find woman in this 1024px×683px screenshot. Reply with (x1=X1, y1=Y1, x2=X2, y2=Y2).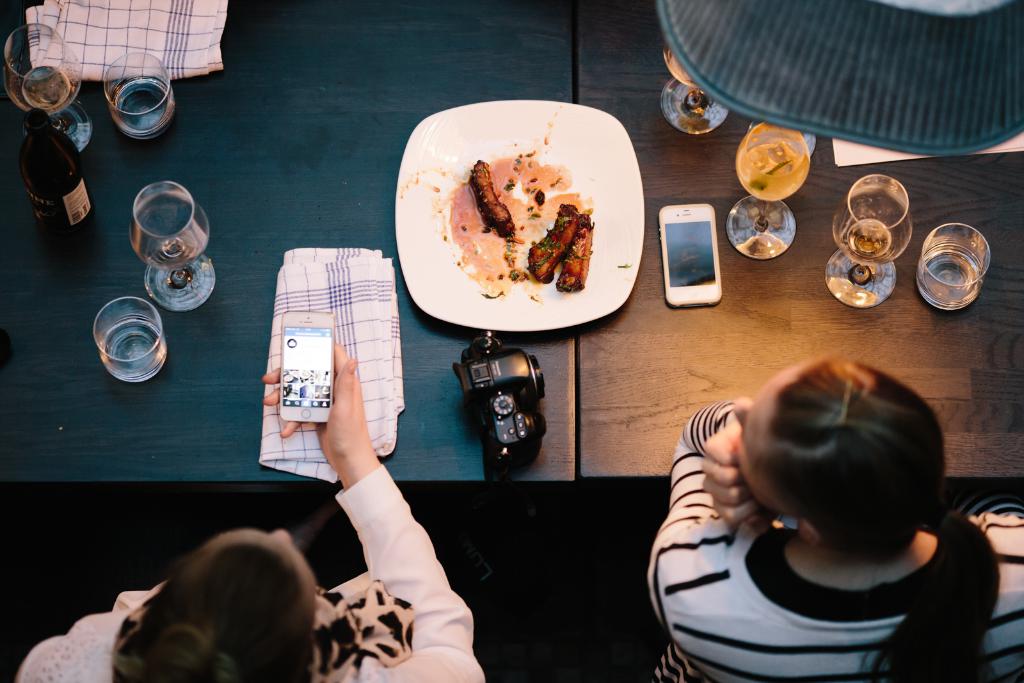
(x1=17, y1=341, x2=484, y2=682).
